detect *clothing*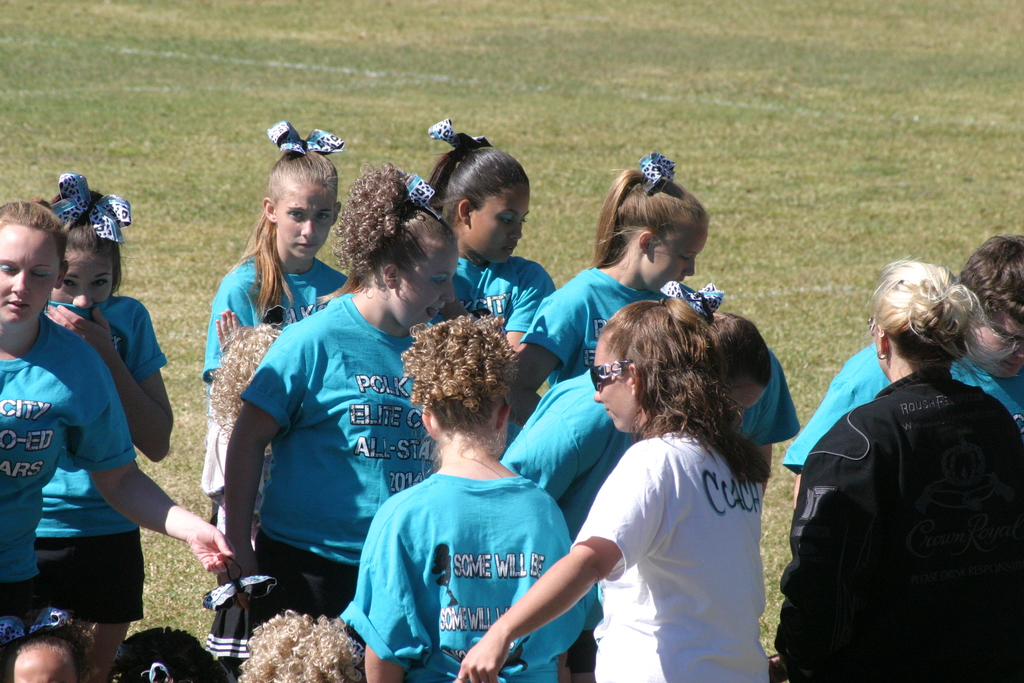
rect(0, 309, 138, 634)
